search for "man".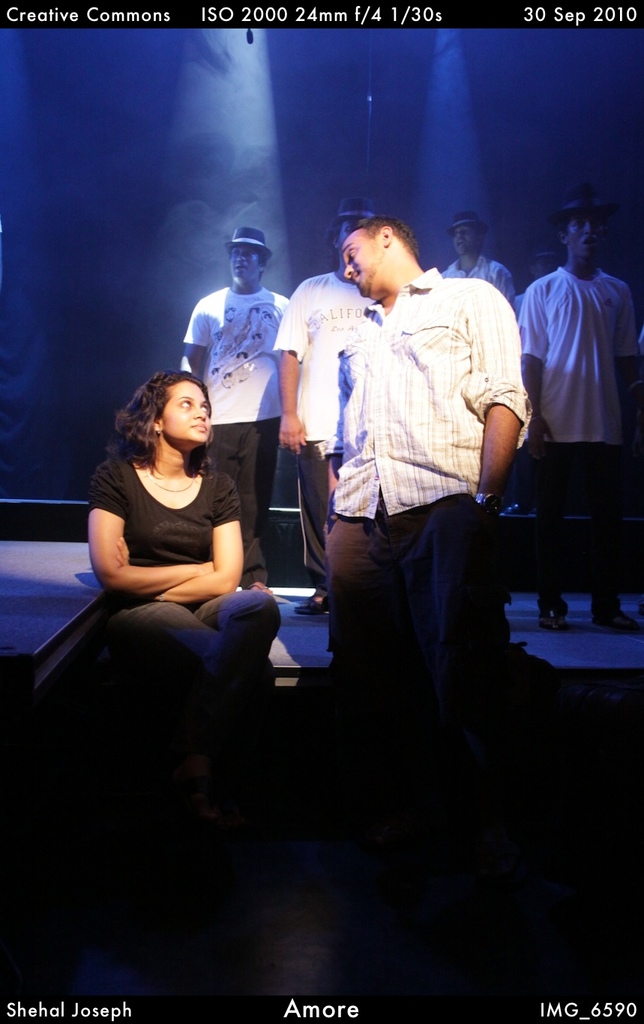
Found at box(178, 236, 297, 597).
